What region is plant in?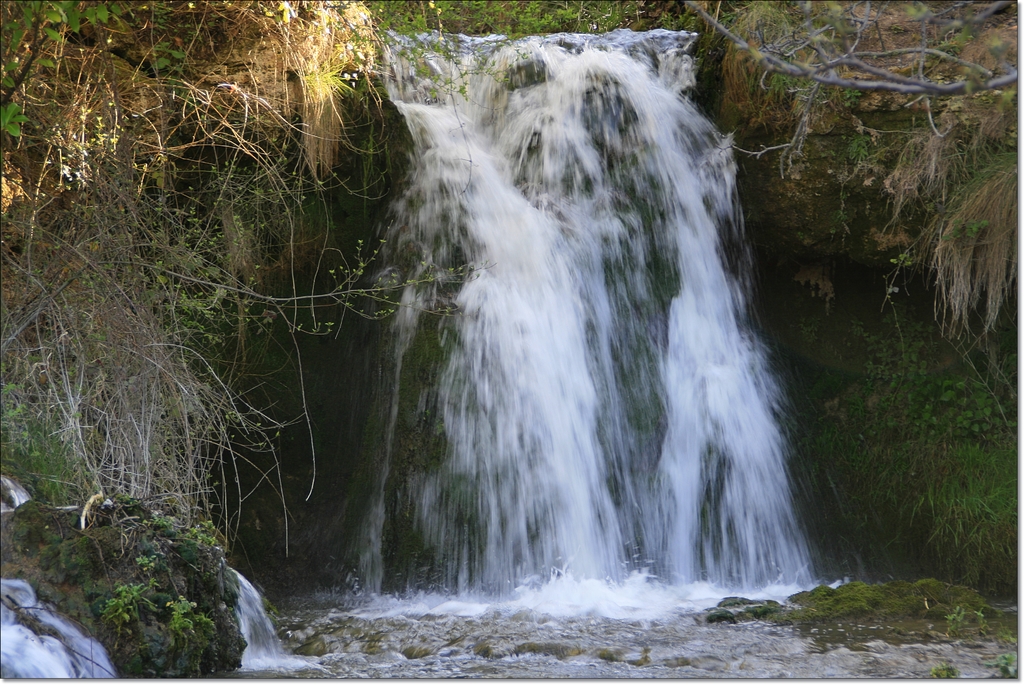
BBox(976, 606, 995, 641).
